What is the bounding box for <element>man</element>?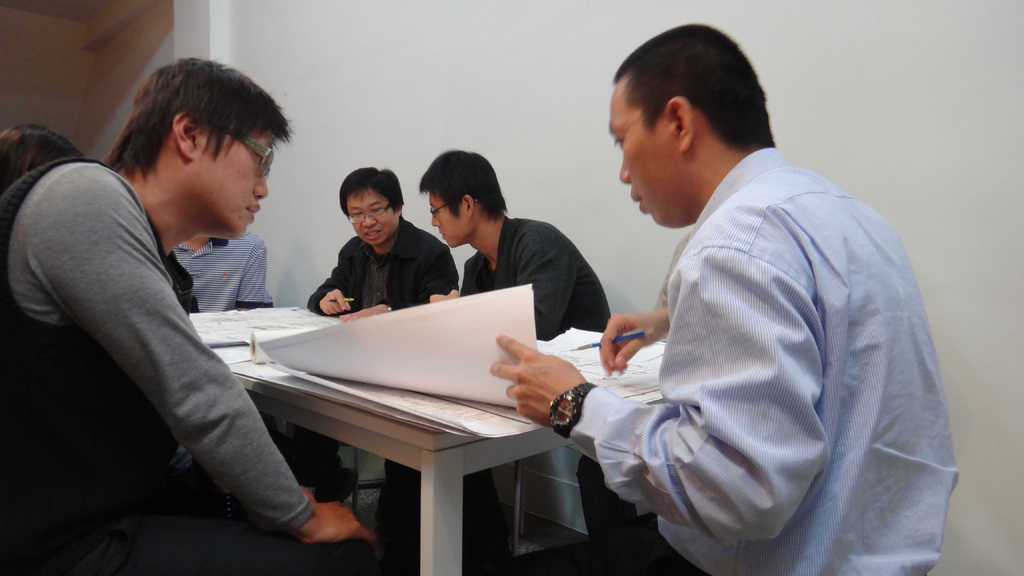
Rect(547, 42, 954, 557).
